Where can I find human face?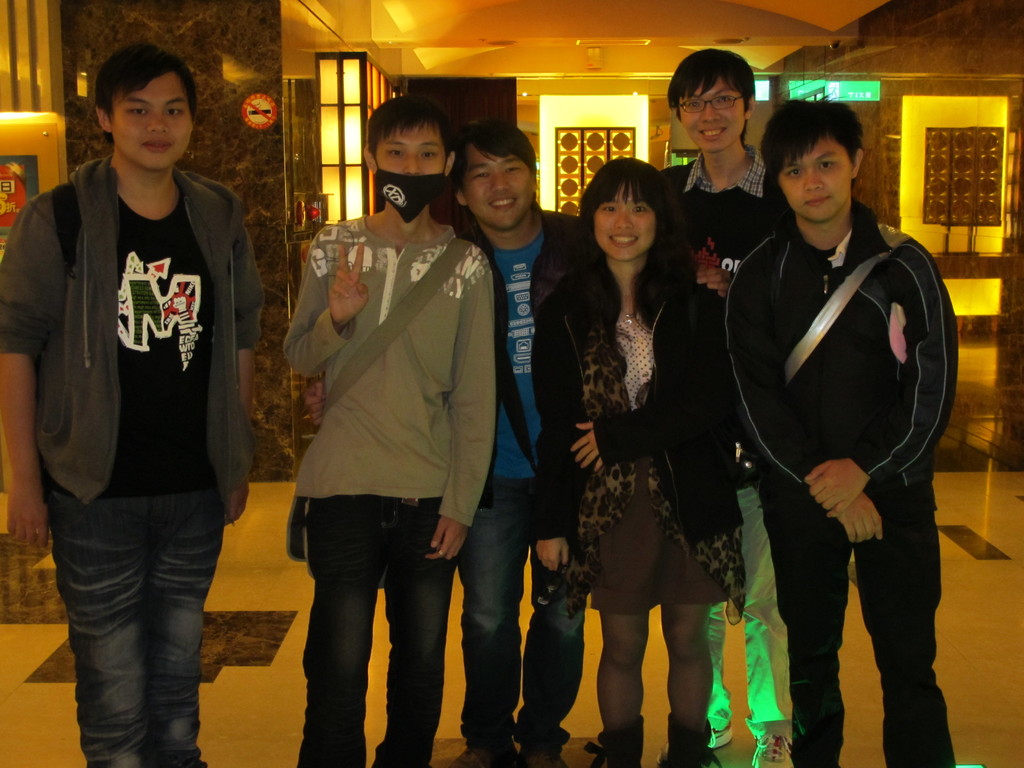
You can find it at region(460, 141, 535, 232).
